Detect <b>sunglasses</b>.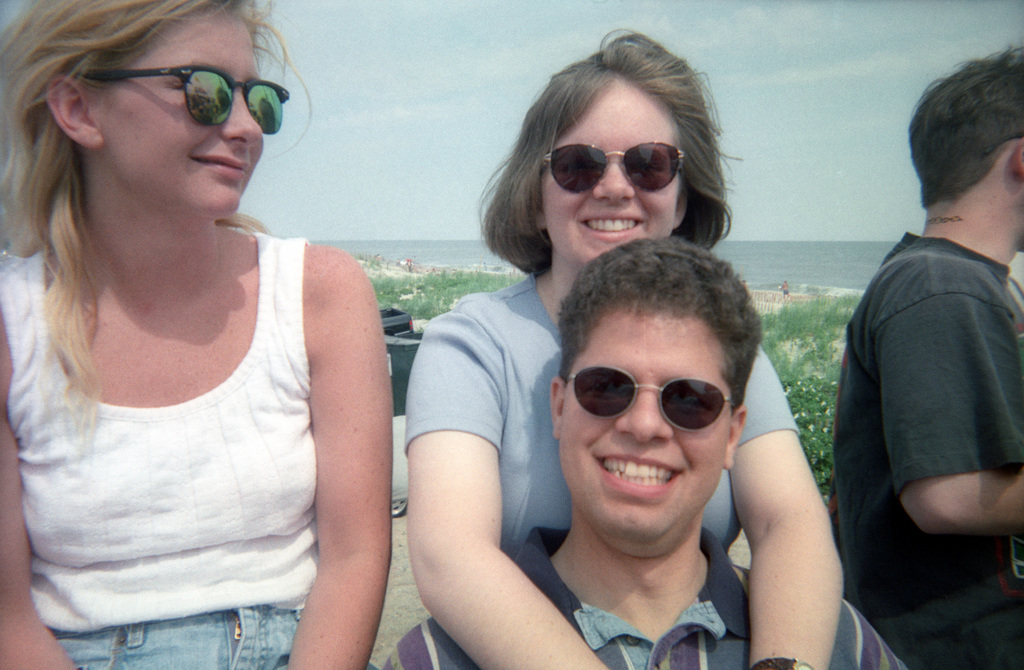
Detected at 75 65 286 138.
